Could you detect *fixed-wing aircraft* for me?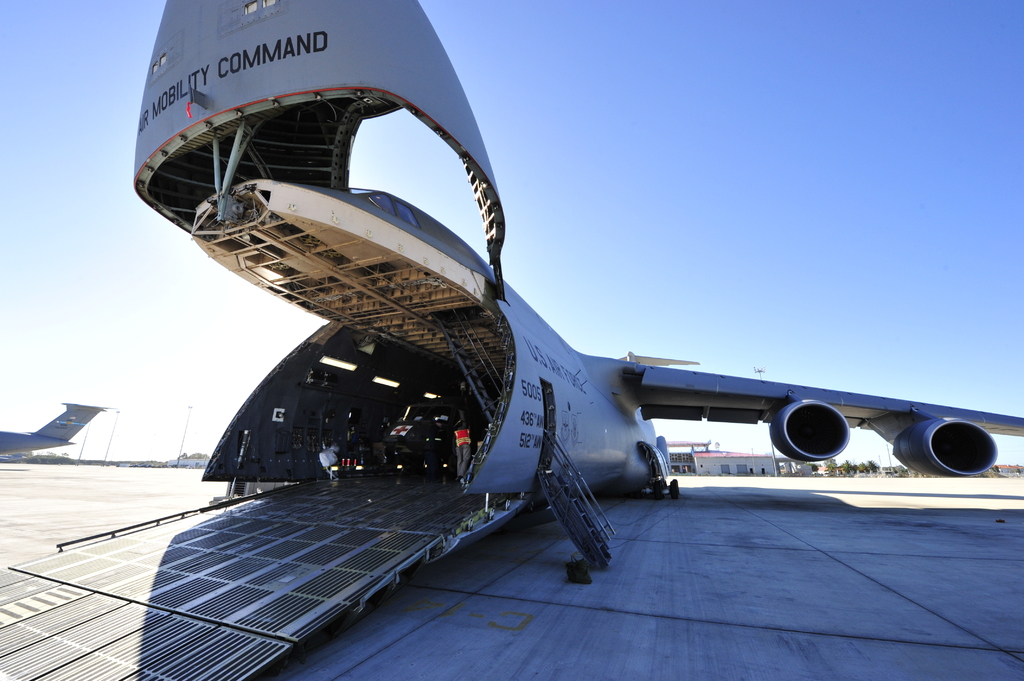
Detection result: locate(0, 394, 107, 461).
